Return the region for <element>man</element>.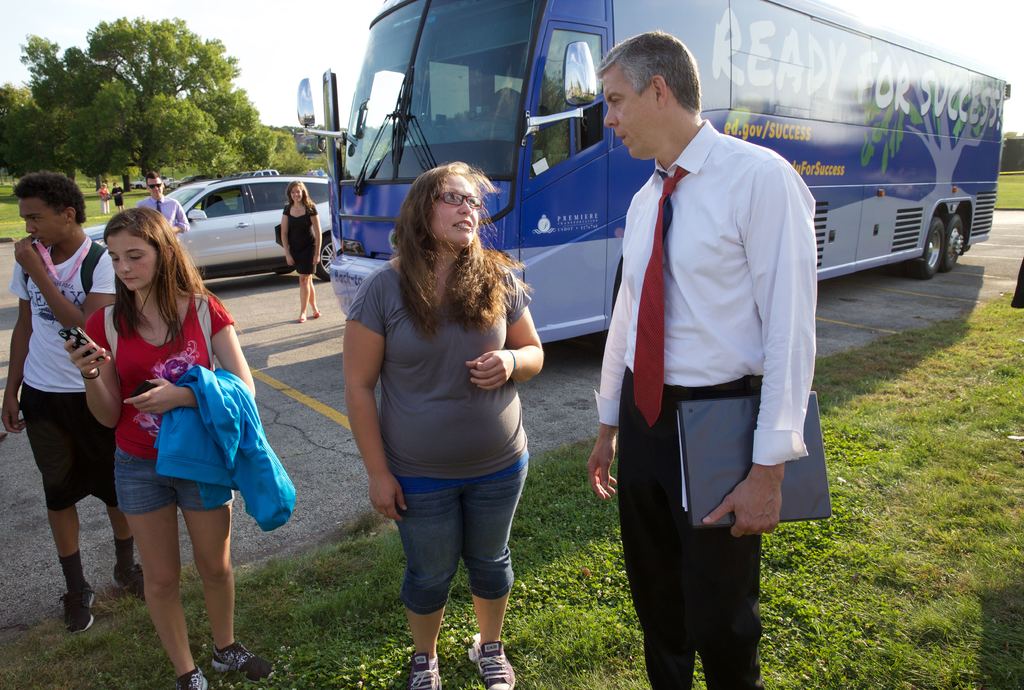
Rect(131, 170, 191, 237).
